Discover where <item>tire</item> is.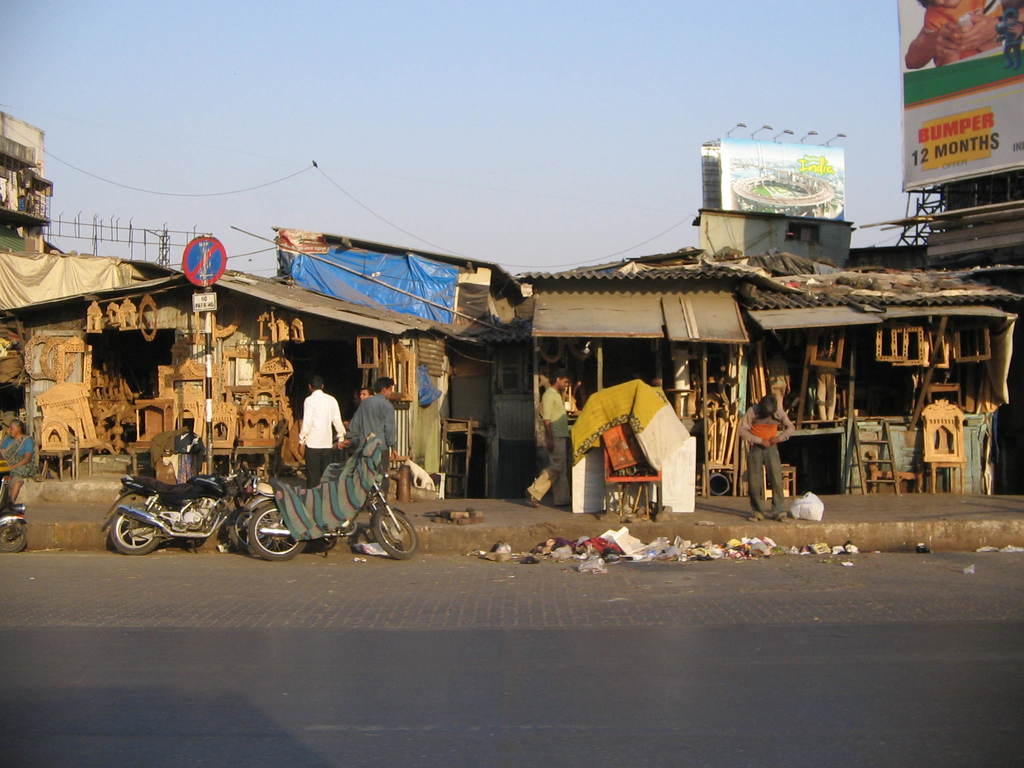
Discovered at <bbox>229, 514, 254, 555</bbox>.
